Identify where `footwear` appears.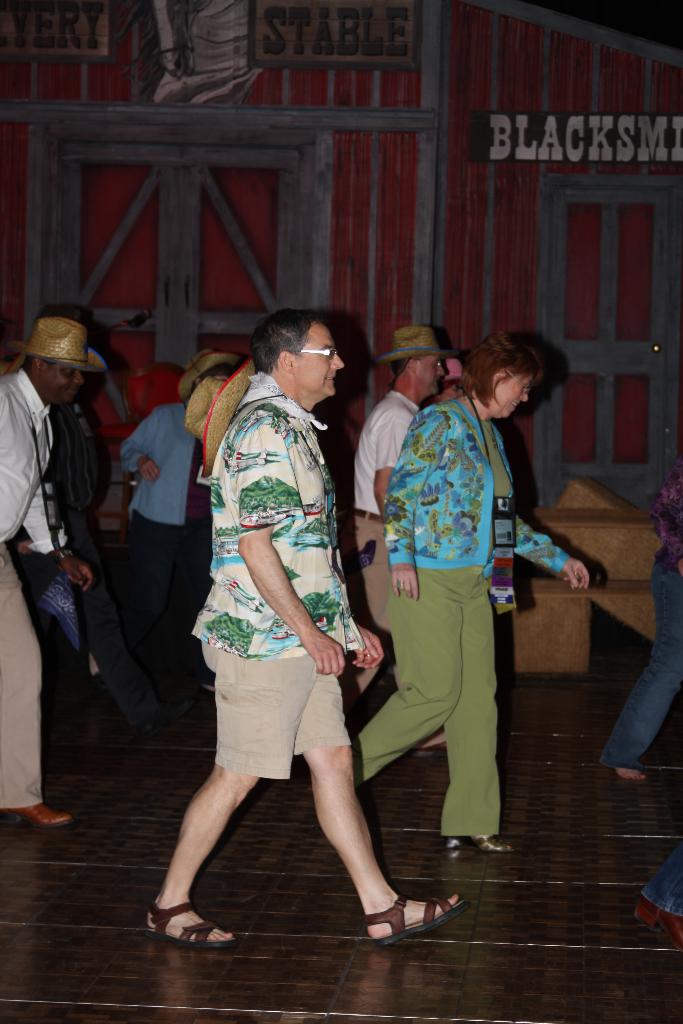
Appears at detection(141, 900, 246, 949).
